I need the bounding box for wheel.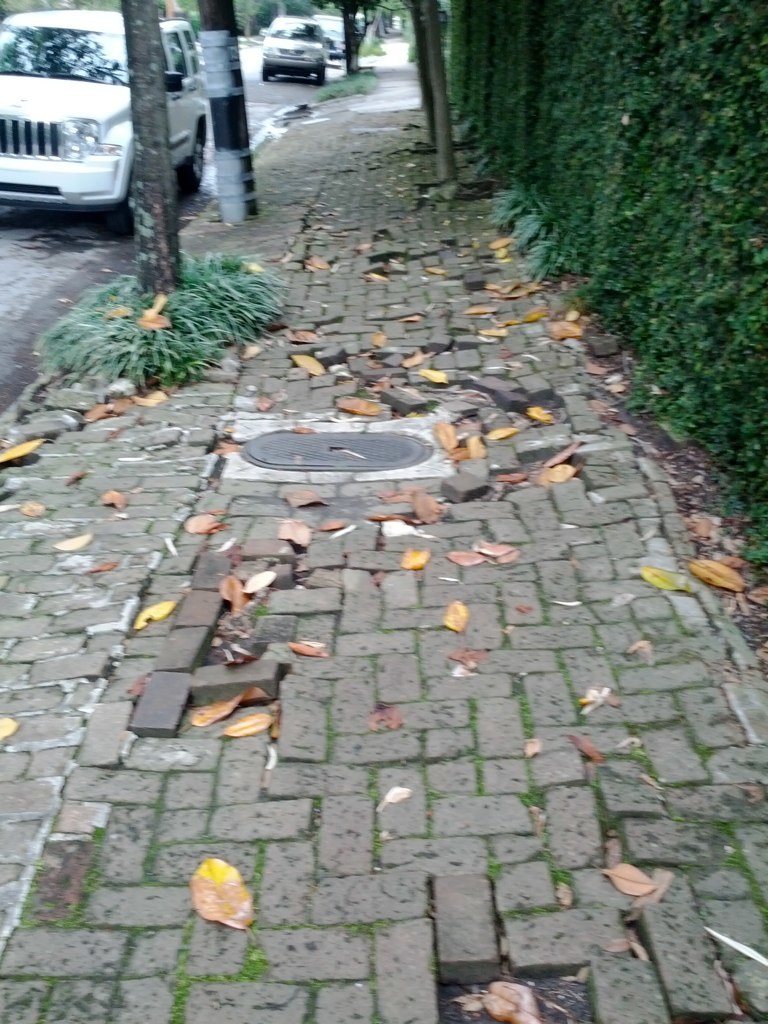
Here it is: 96:199:139:242.
